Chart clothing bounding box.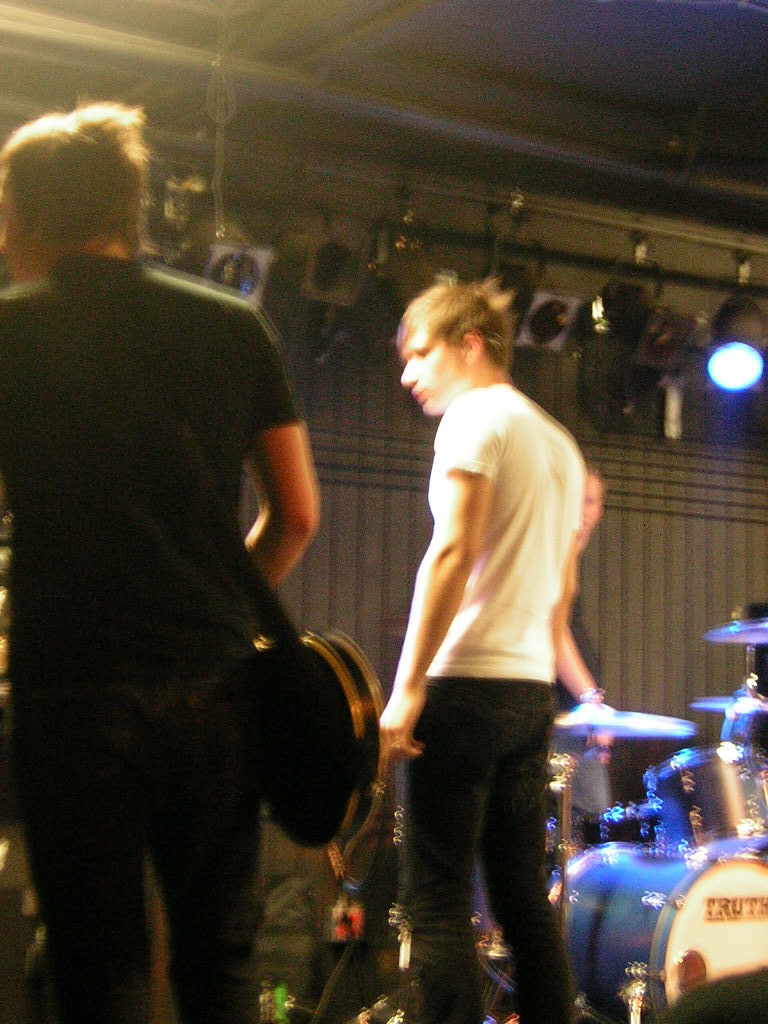
Charted: [24,143,342,1021].
